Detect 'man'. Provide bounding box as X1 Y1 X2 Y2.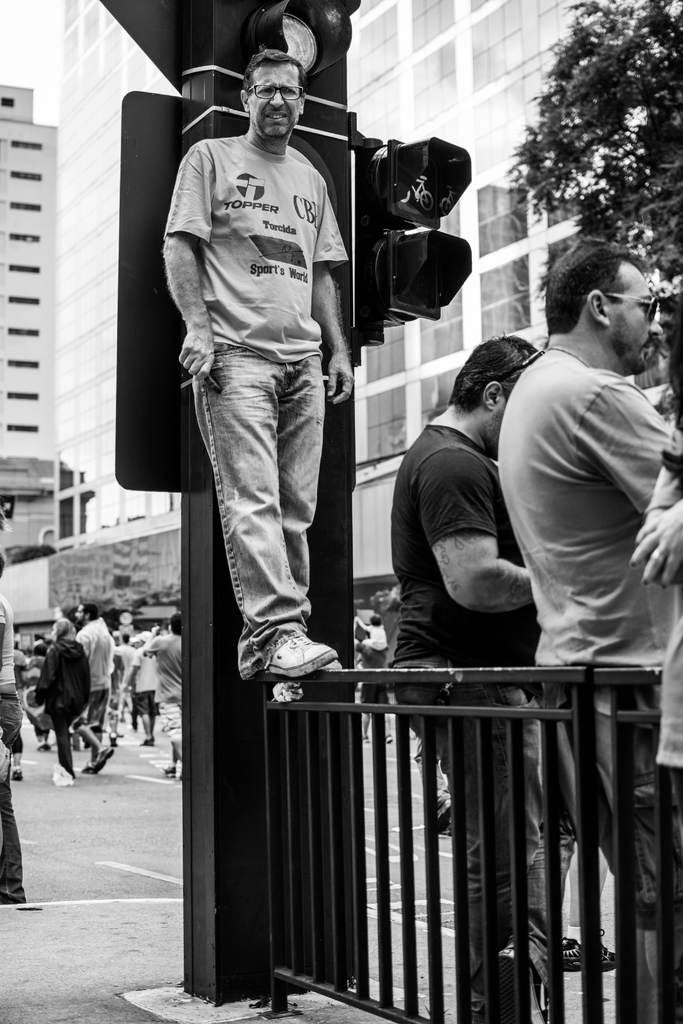
113 628 134 721.
